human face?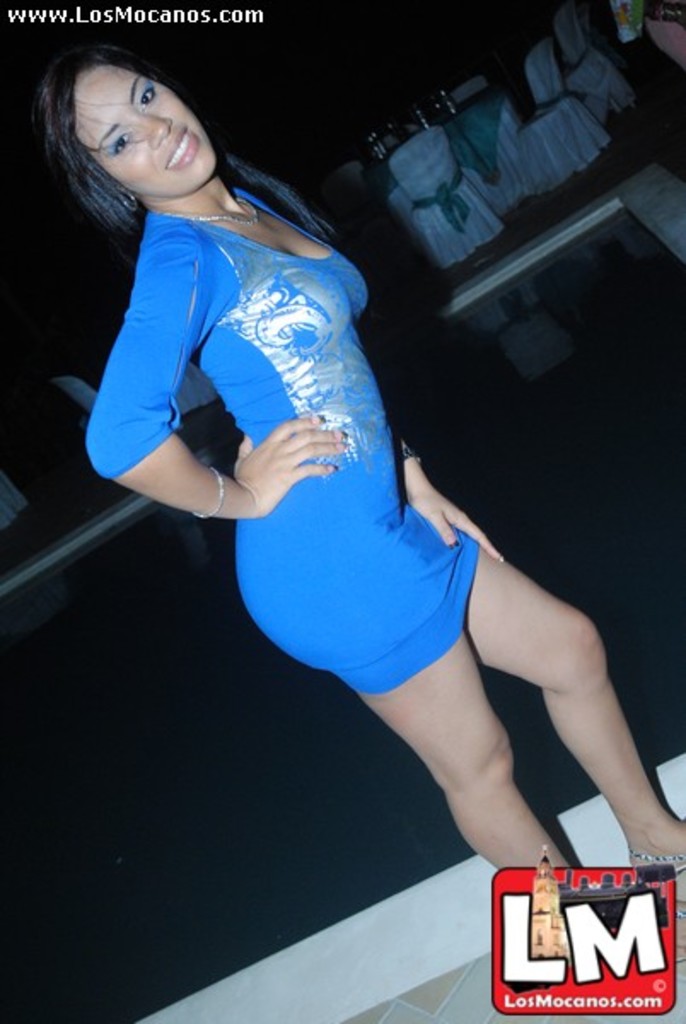
73 63 215 200
